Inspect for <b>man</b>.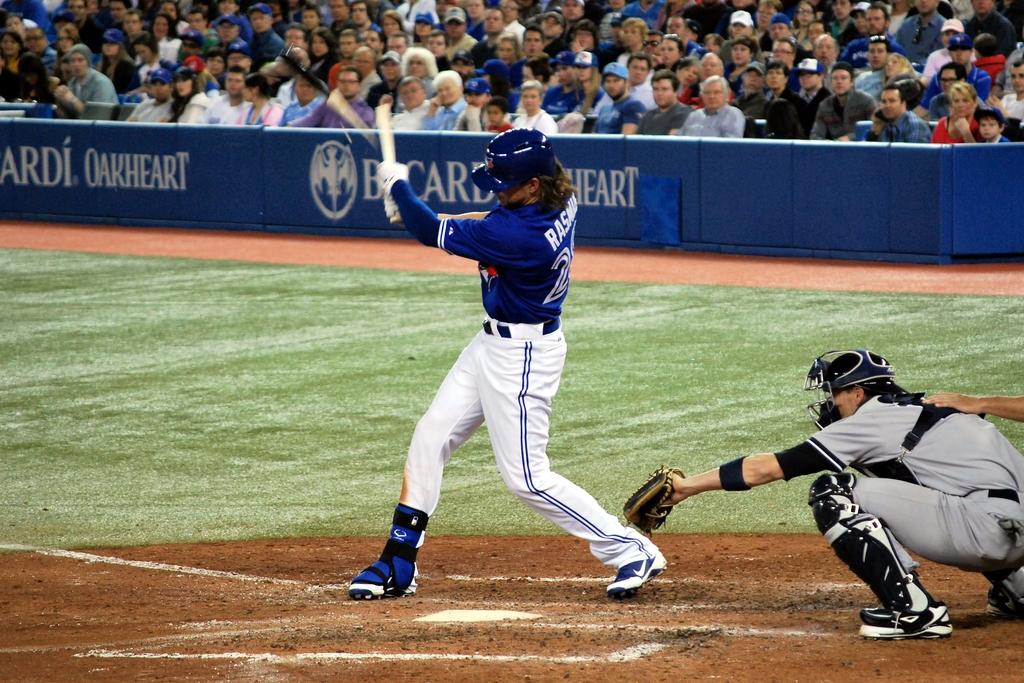
Inspection: select_region(122, 6, 143, 61).
